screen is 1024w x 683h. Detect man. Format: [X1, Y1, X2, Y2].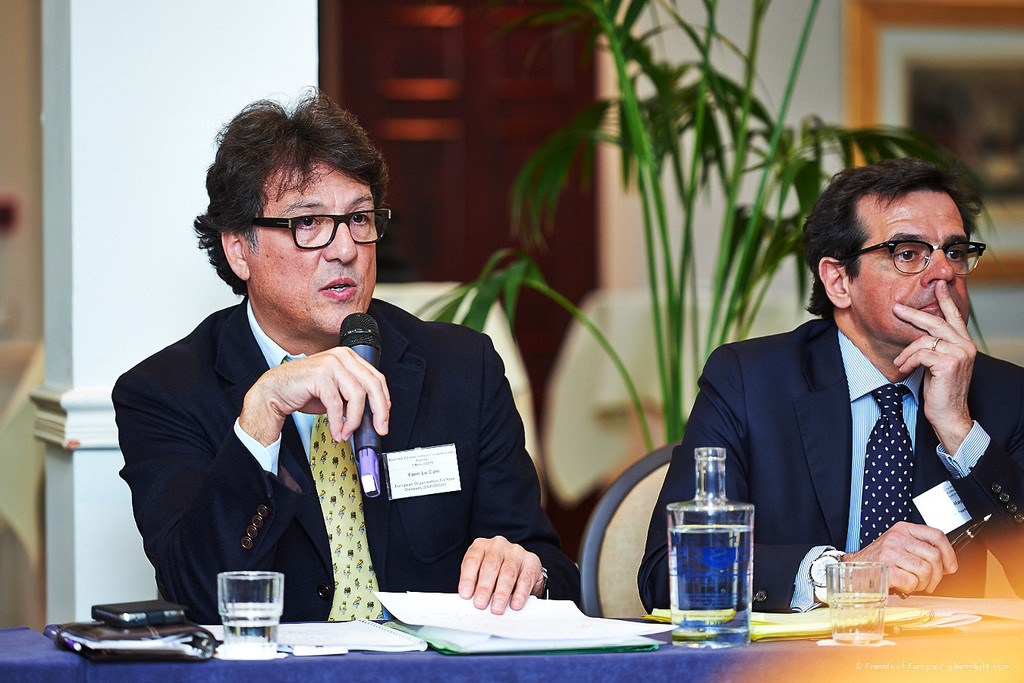
[670, 171, 1019, 618].
